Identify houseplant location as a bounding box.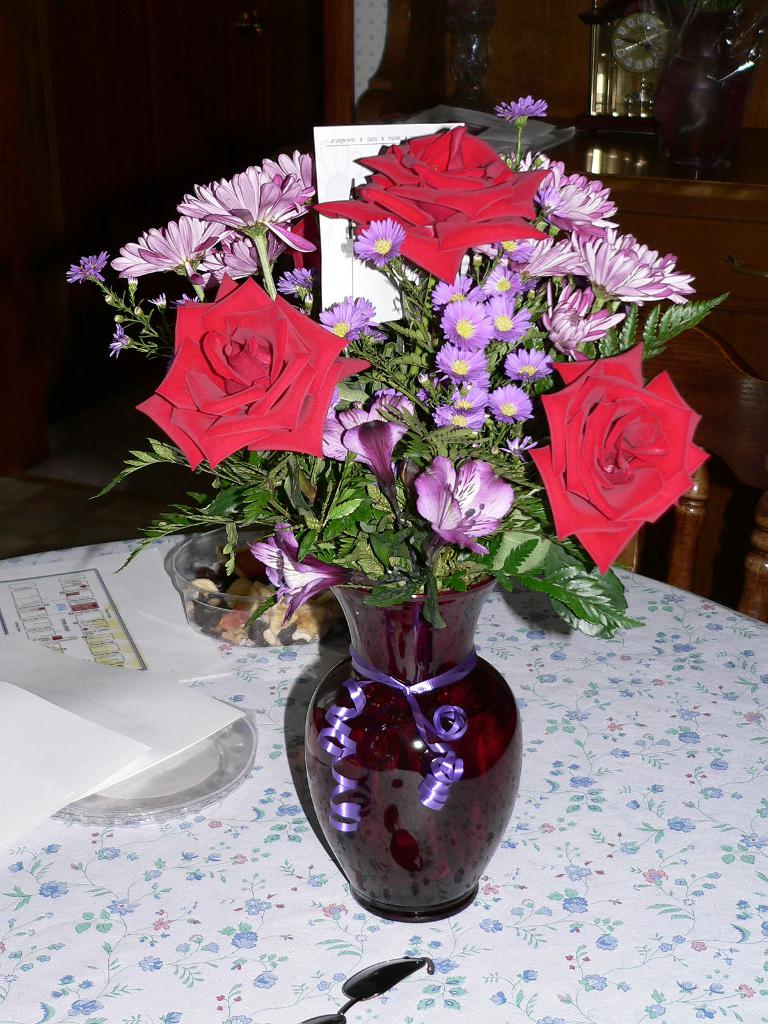
(x1=56, y1=95, x2=723, y2=922).
